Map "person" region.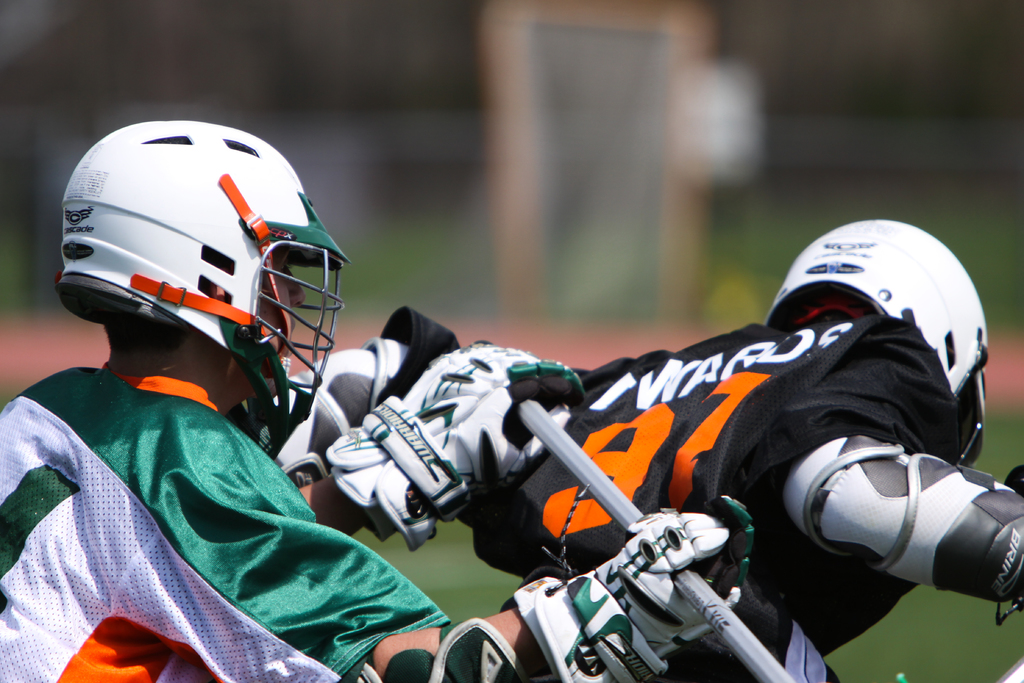
Mapped to pyautogui.locateOnScreen(276, 222, 1023, 682).
